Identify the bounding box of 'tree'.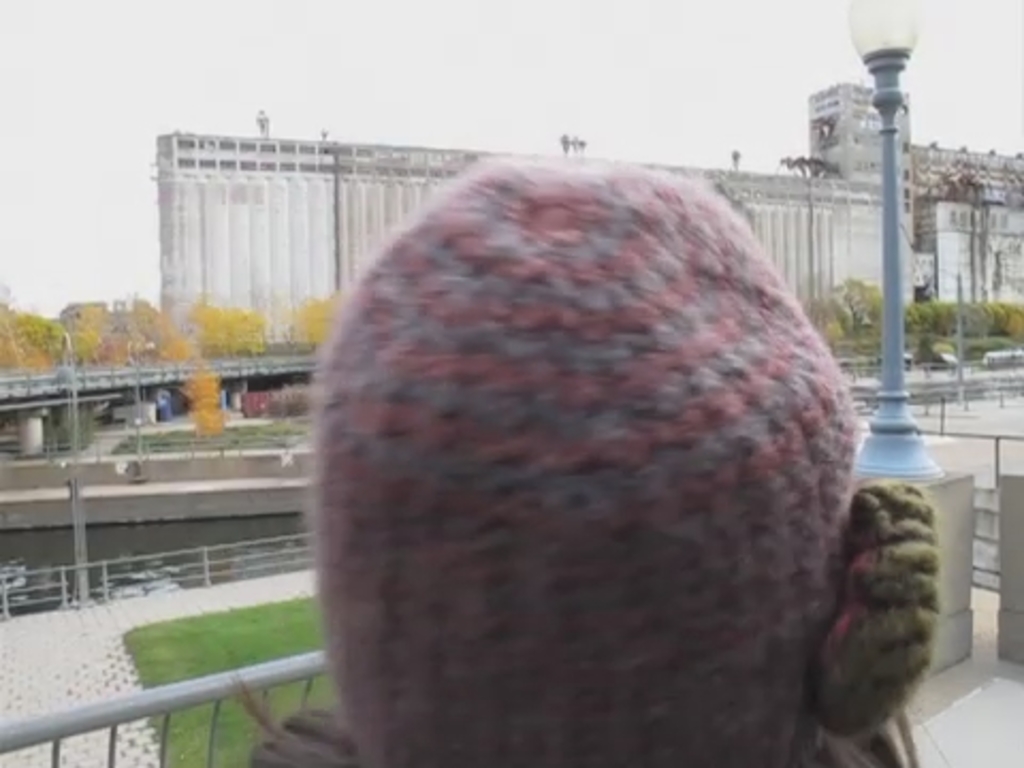
<box>288,294,320,350</box>.
